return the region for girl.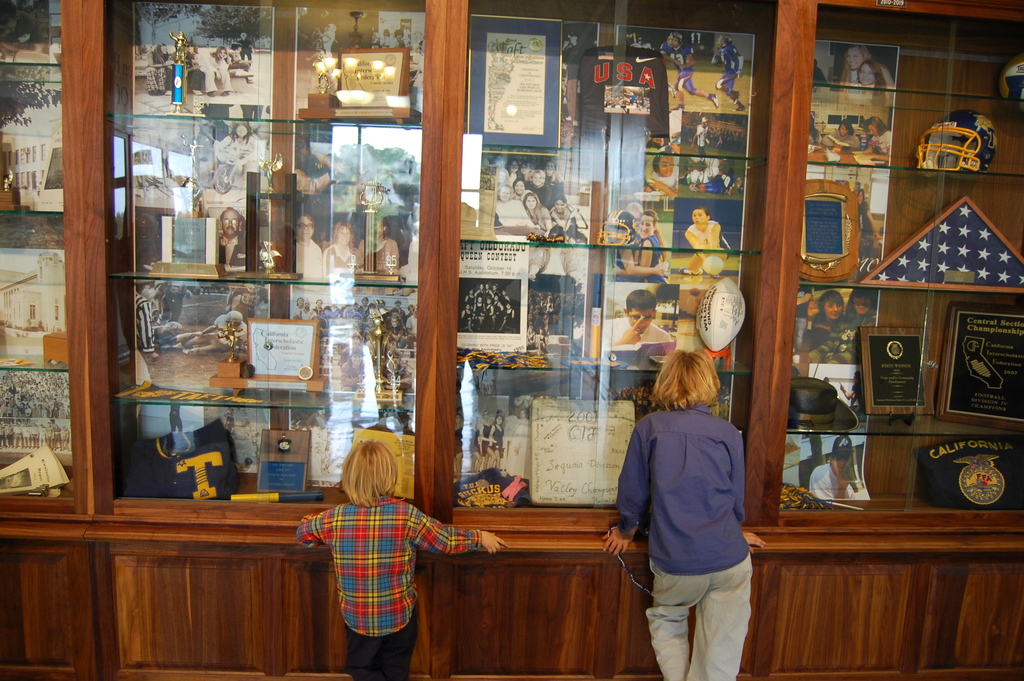
Rect(854, 62, 888, 107).
